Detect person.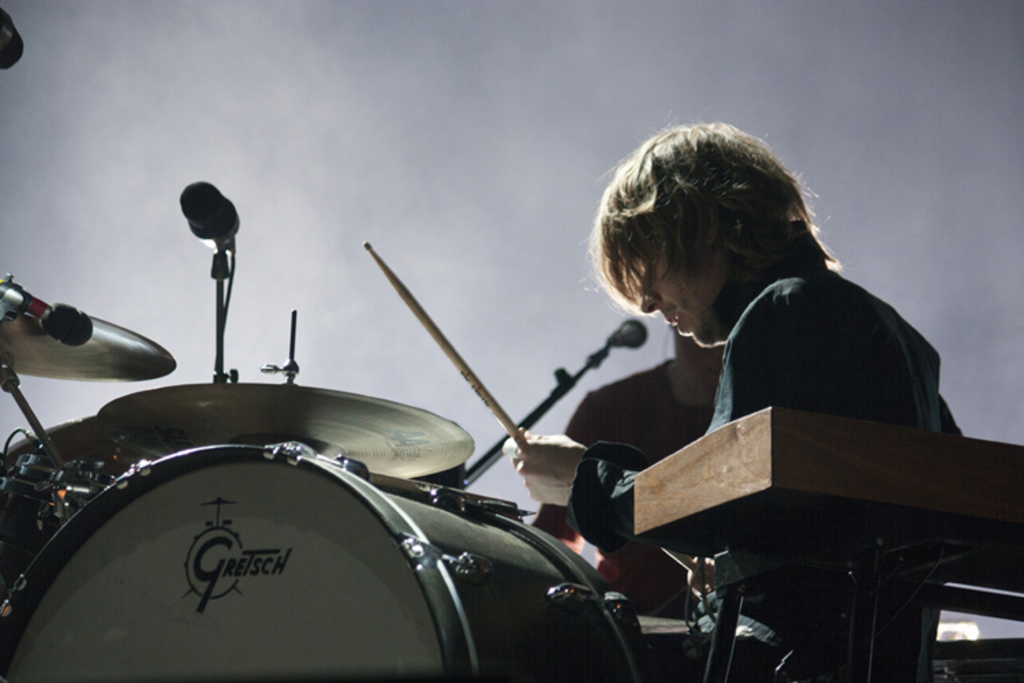
Detected at crop(534, 310, 751, 680).
